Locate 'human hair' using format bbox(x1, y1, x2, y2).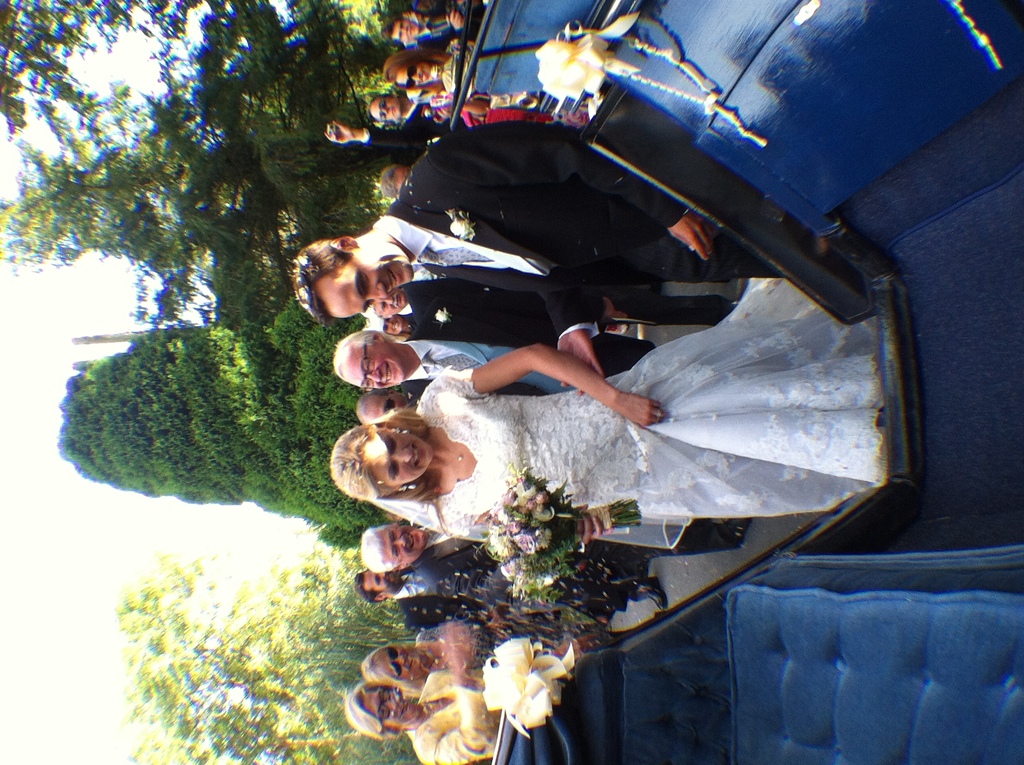
bbox(293, 240, 357, 316).
